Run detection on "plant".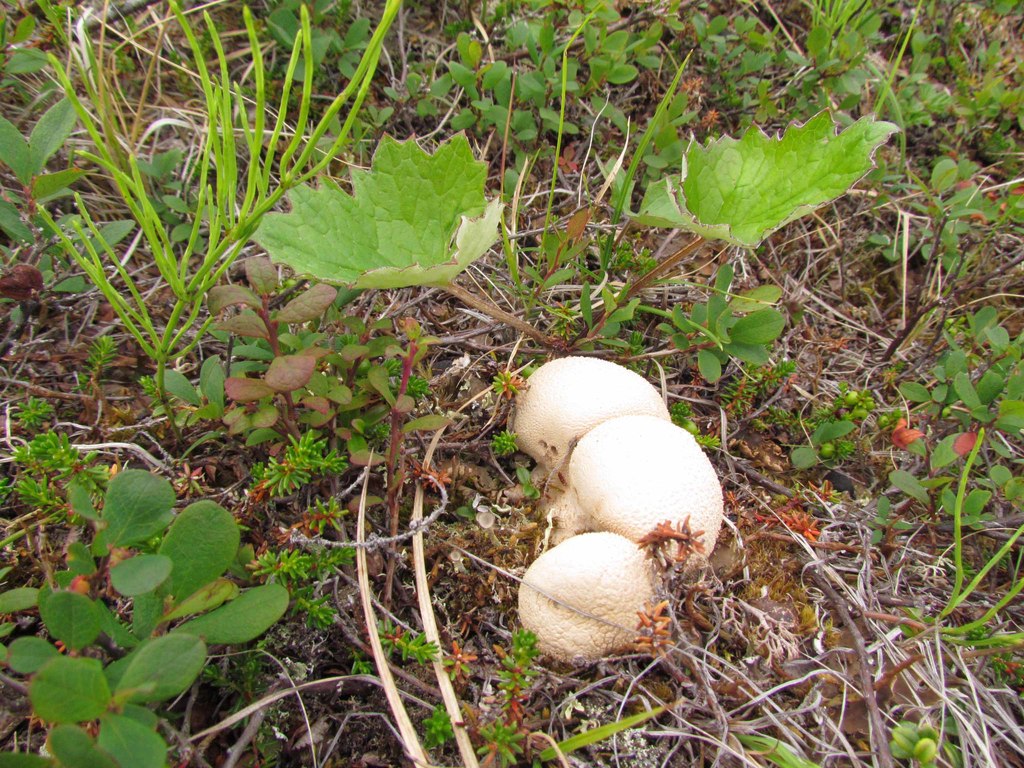
Result: [left=4, top=460, right=293, bottom=767].
